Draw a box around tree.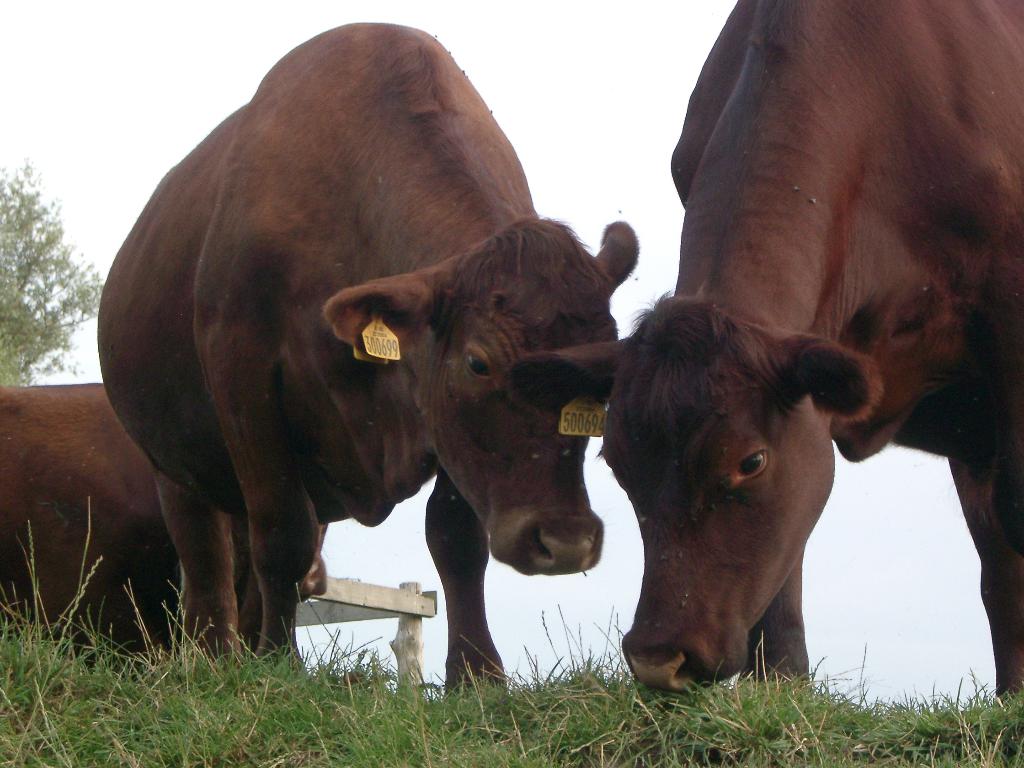
detection(3, 173, 65, 362).
